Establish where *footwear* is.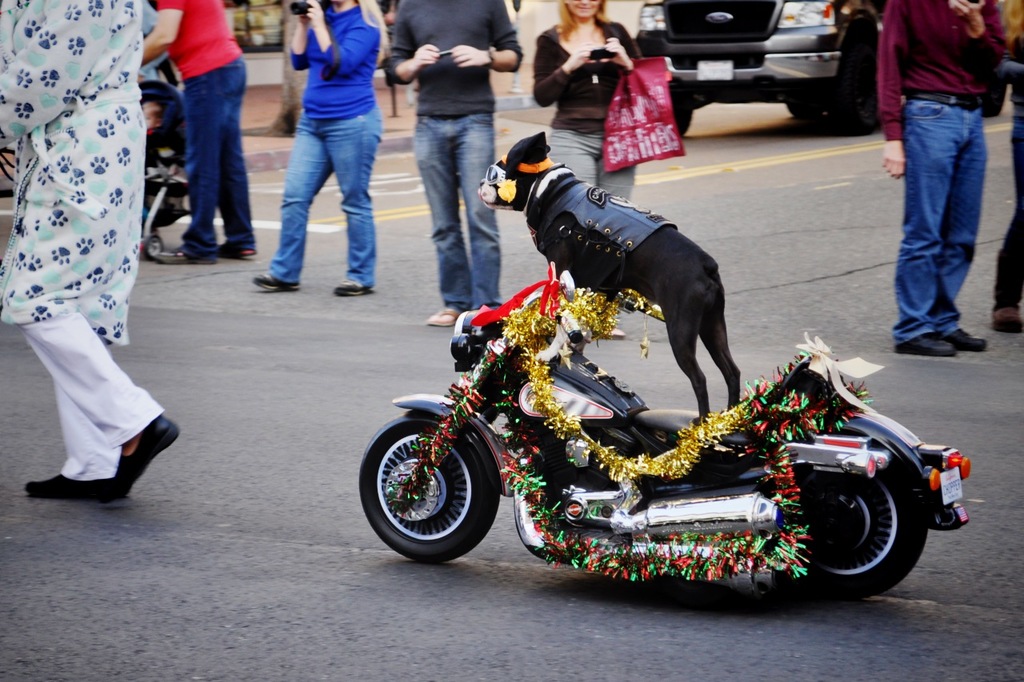
Established at [left=215, top=235, right=260, bottom=261].
